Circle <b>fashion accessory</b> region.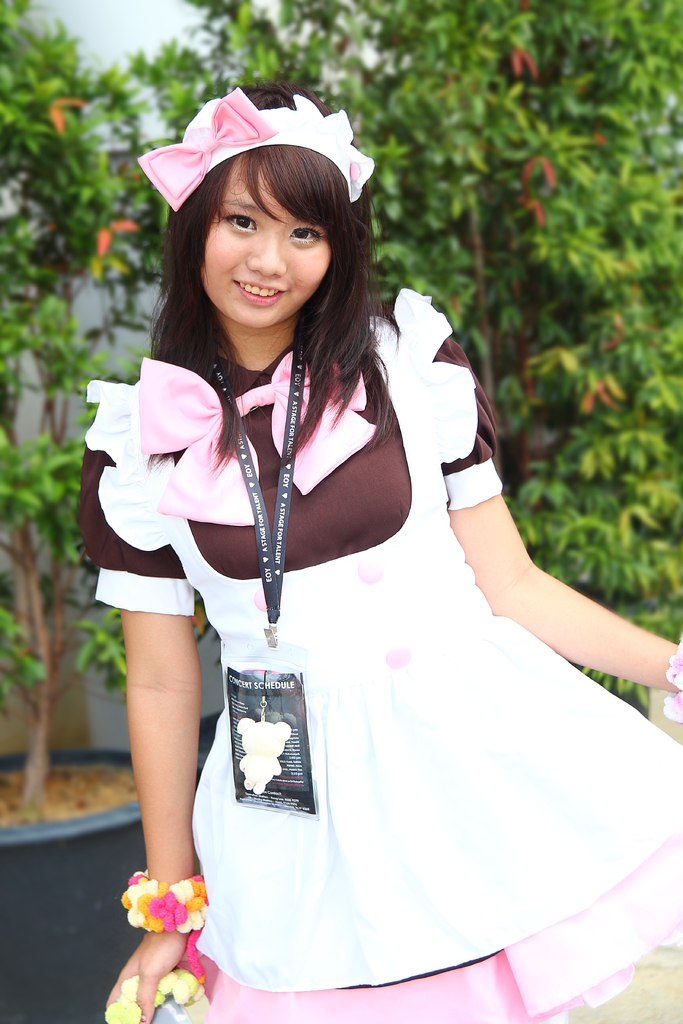
Region: [132, 88, 377, 214].
